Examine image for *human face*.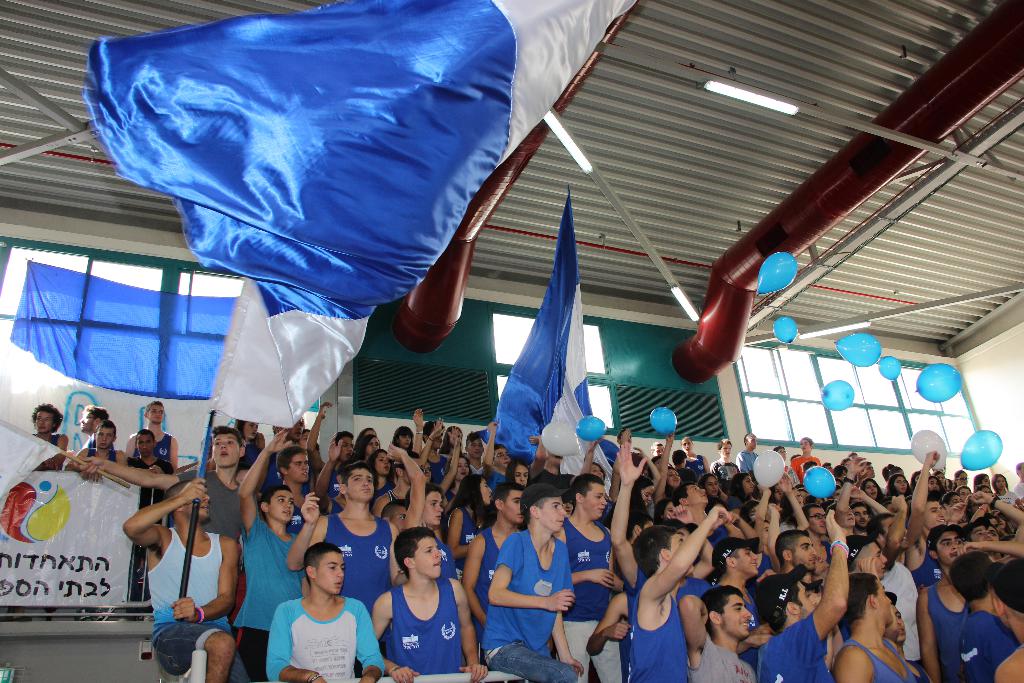
Examination result: [733,545,760,572].
